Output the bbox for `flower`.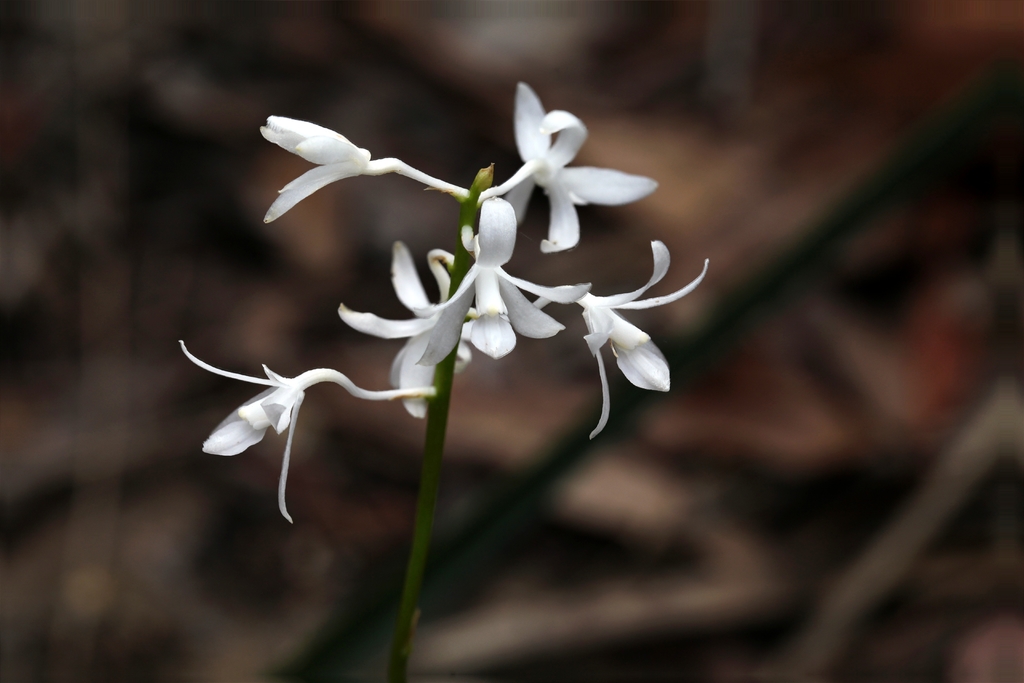
{"x1": 531, "y1": 236, "x2": 715, "y2": 436}.
